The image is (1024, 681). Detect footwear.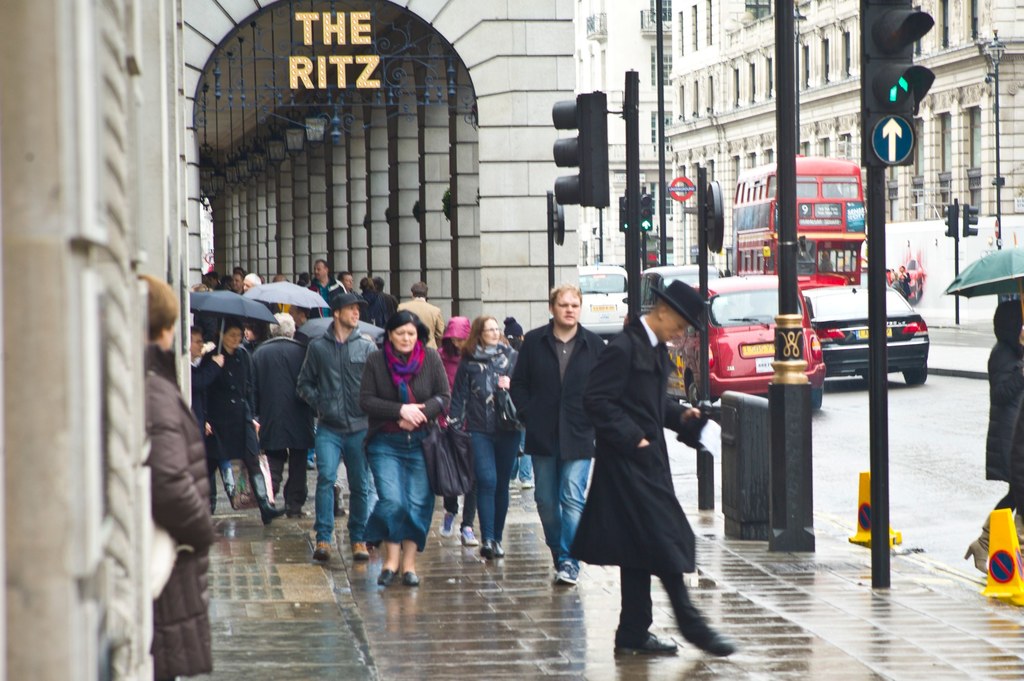
Detection: 438, 514, 456, 538.
